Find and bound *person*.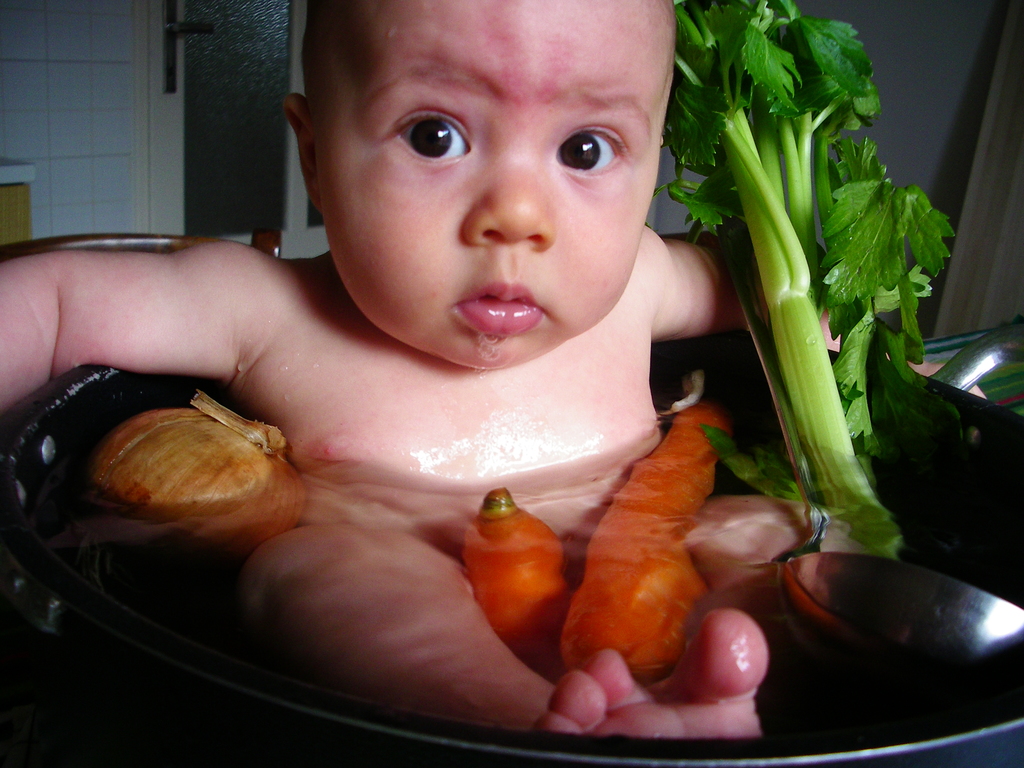
Bound: left=0, top=0, right=993, bottom=737.
